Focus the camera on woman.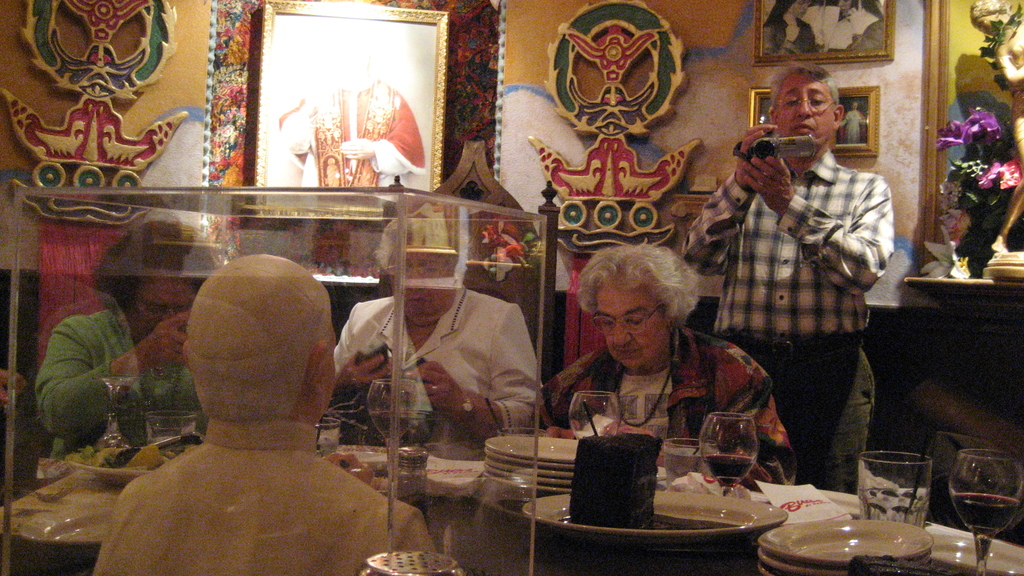
Focus region: <bbox>34, 219, 200, 463</bbox>.
